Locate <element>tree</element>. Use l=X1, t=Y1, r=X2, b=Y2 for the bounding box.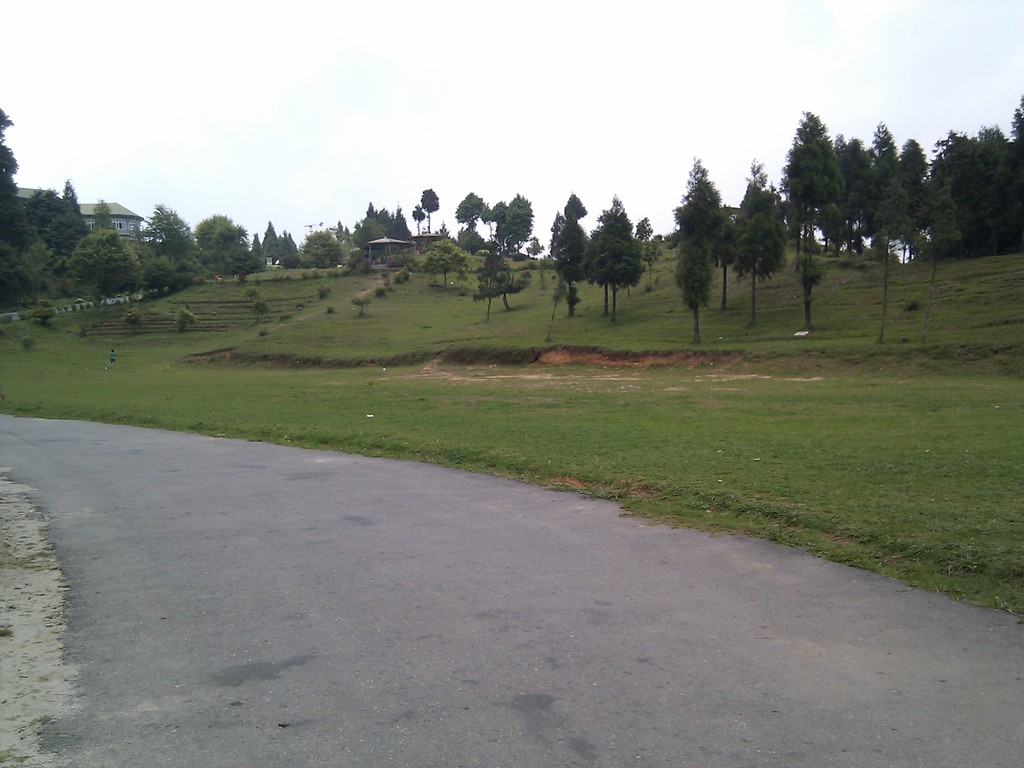
l=634, t=218, r=663, b=289.
